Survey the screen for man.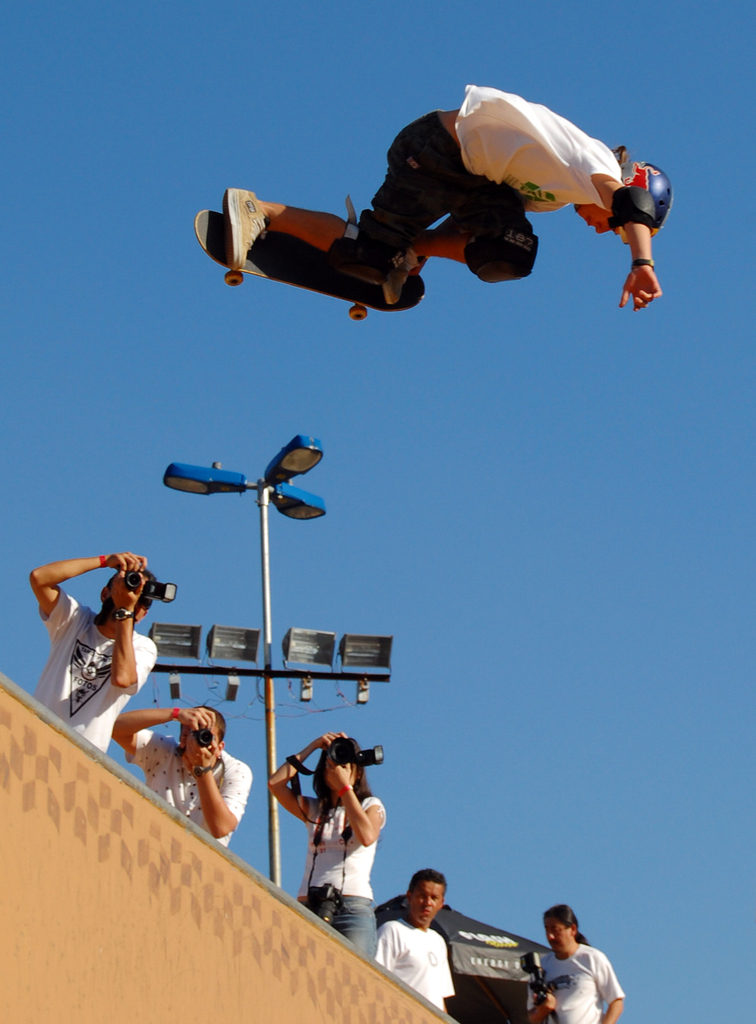
Survey found: left=5, top=529, right=173, bottom=762.
